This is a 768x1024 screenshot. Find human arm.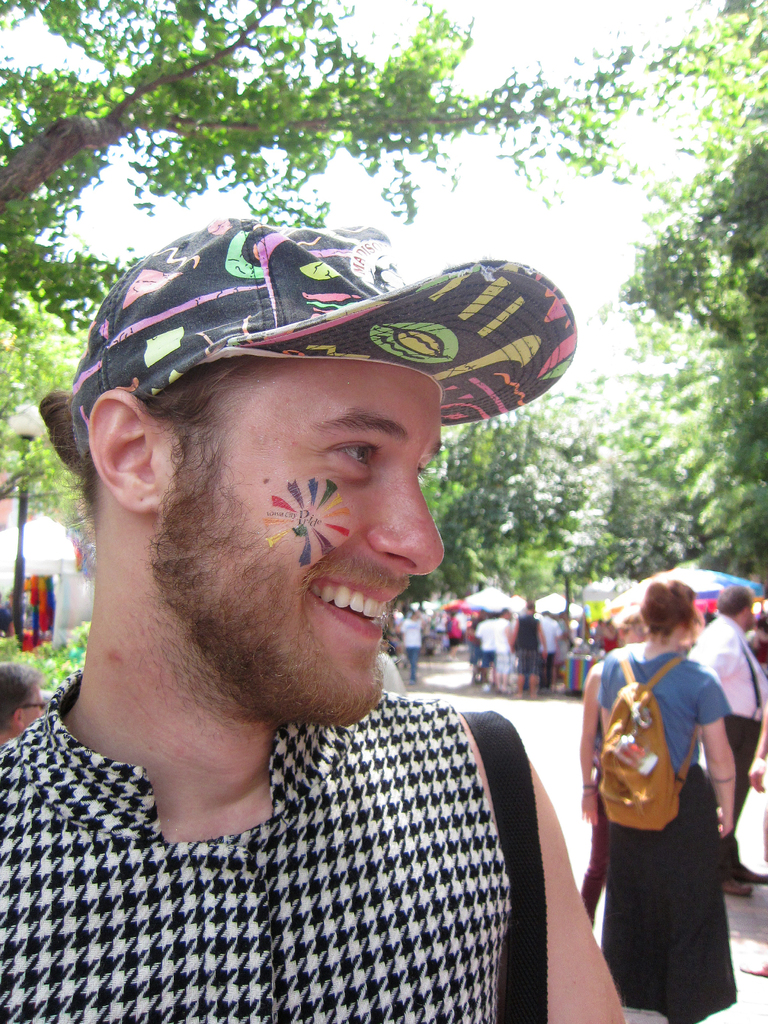
Bounding box: pyautogui.locateOnScreen(506, 619, 525, 652).
